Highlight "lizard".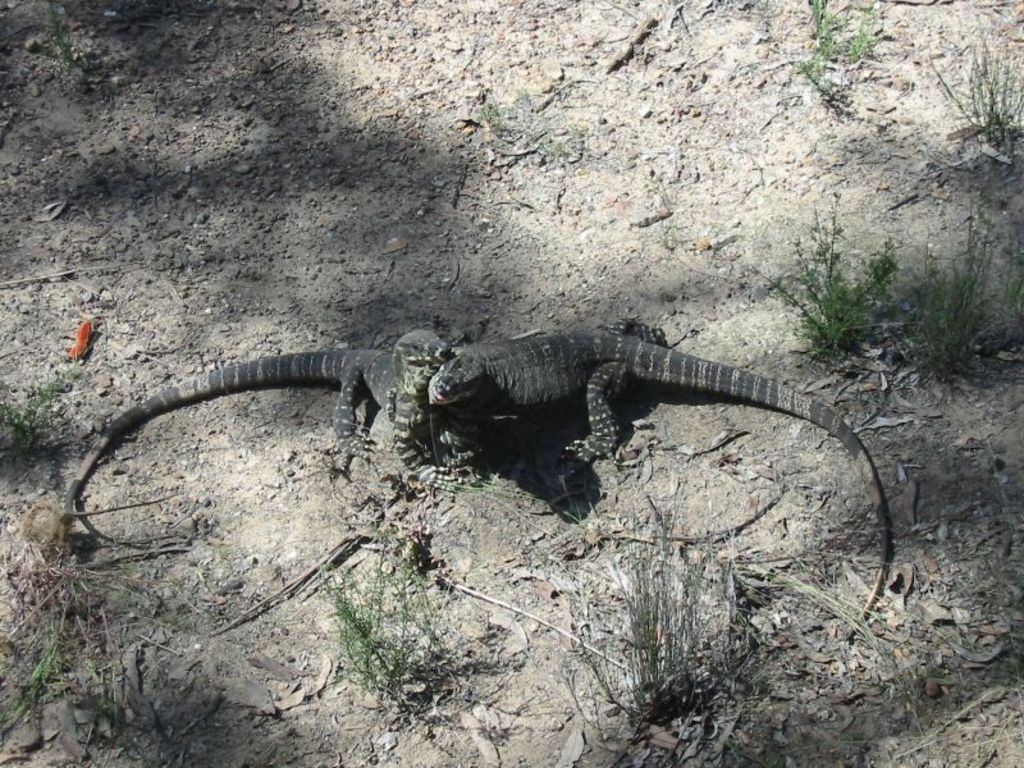
Highlighted region: 73/316/483/566.
